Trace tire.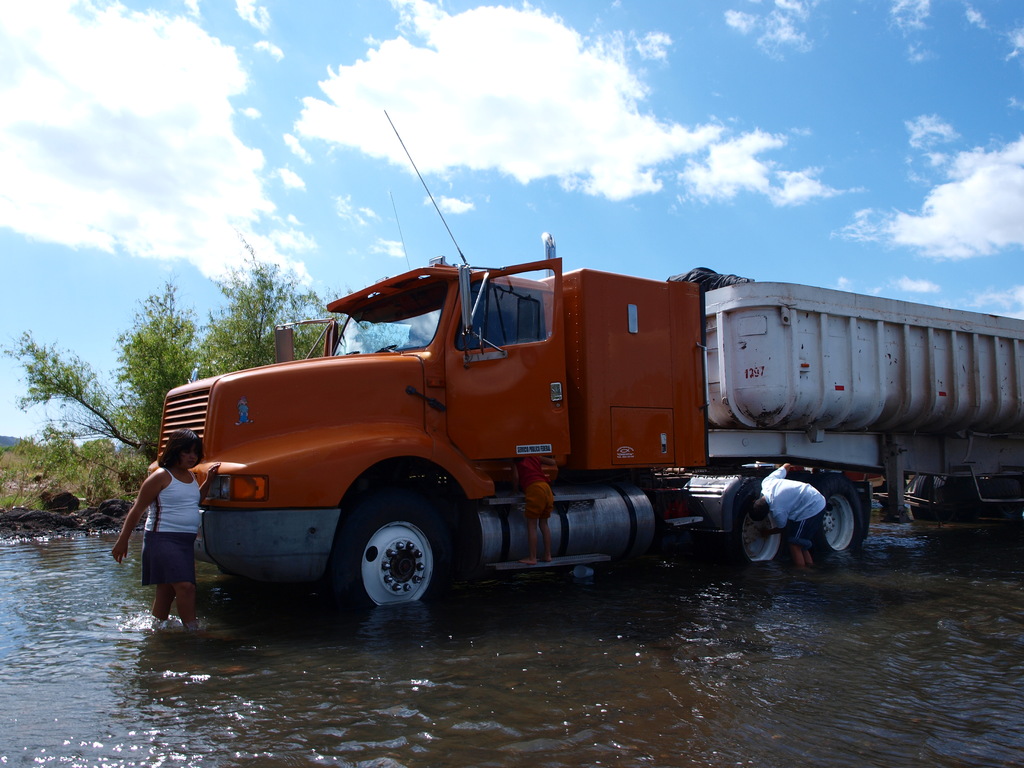
Traced to x1=819, y1=472, x2=869, y2=564.
